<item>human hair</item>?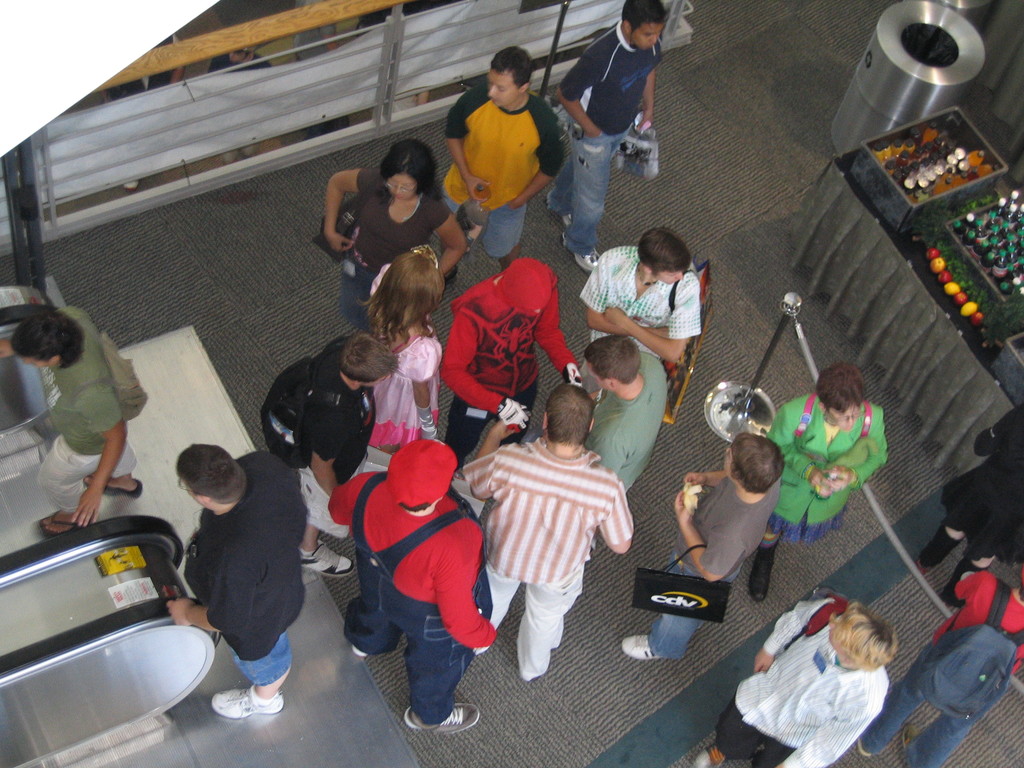
<box>12,306,86,373</box>
